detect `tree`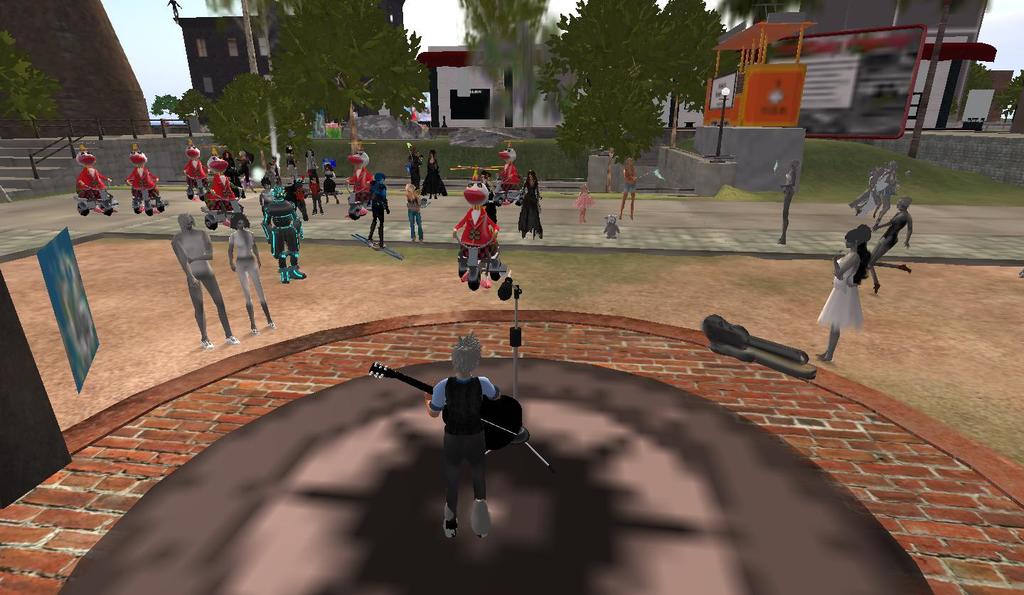
<box>0,30,65,136</box>
